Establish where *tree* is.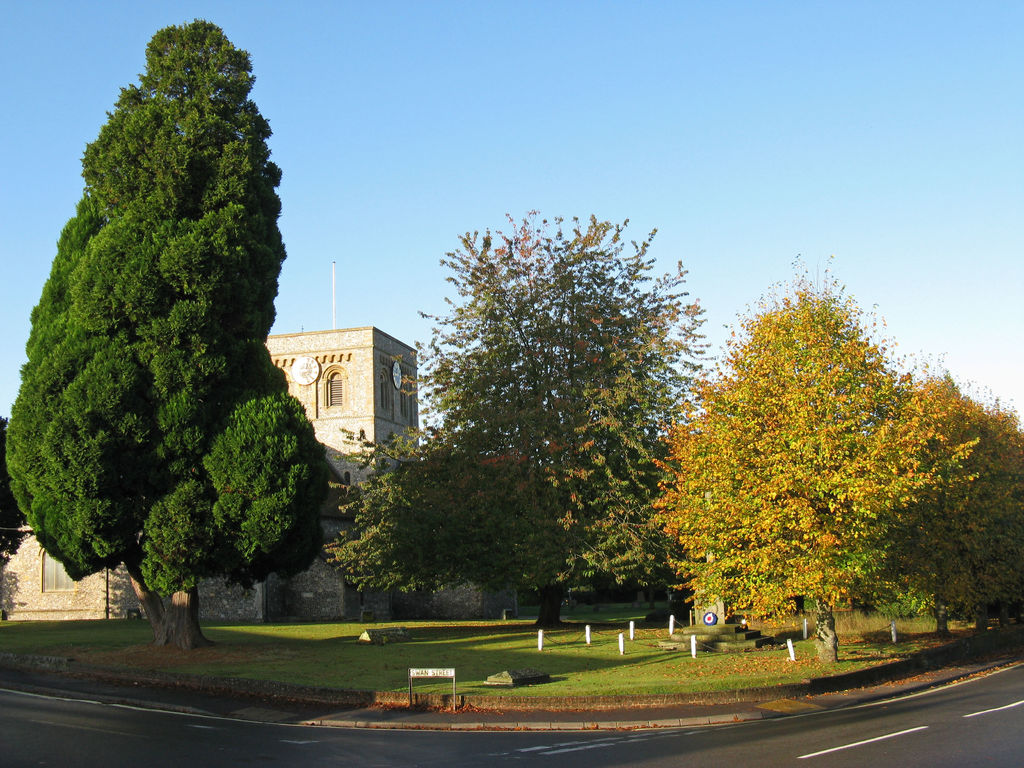
Established at 631,249,1011,663.
